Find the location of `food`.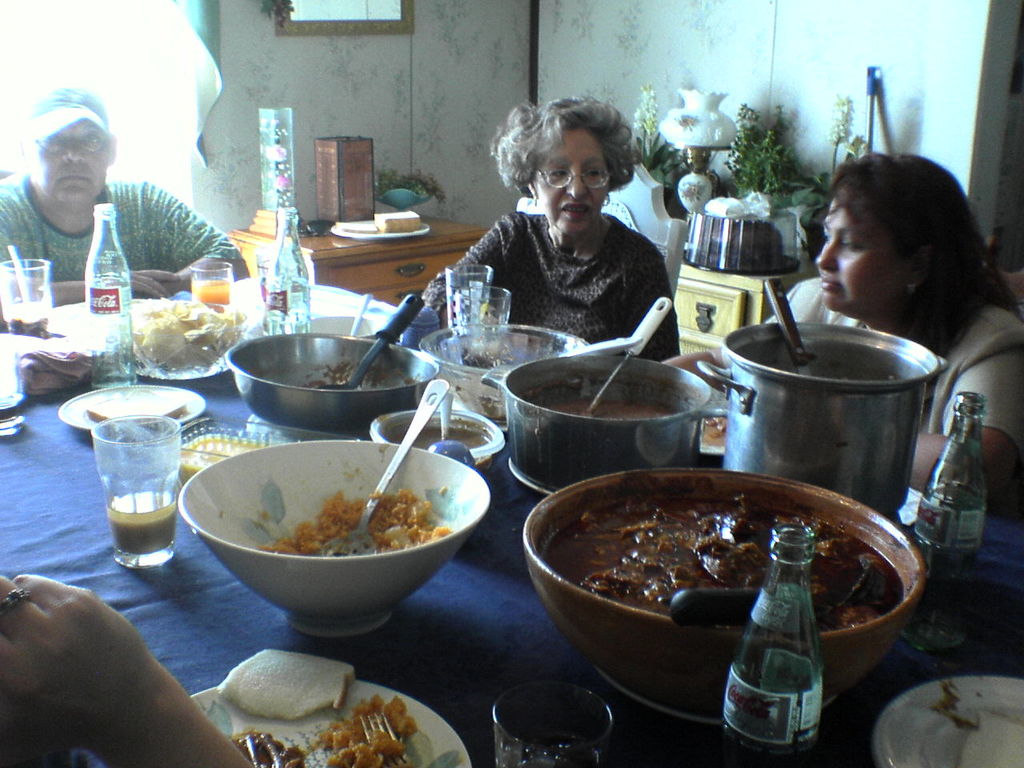
Location: 335, 219, 382, 235.
